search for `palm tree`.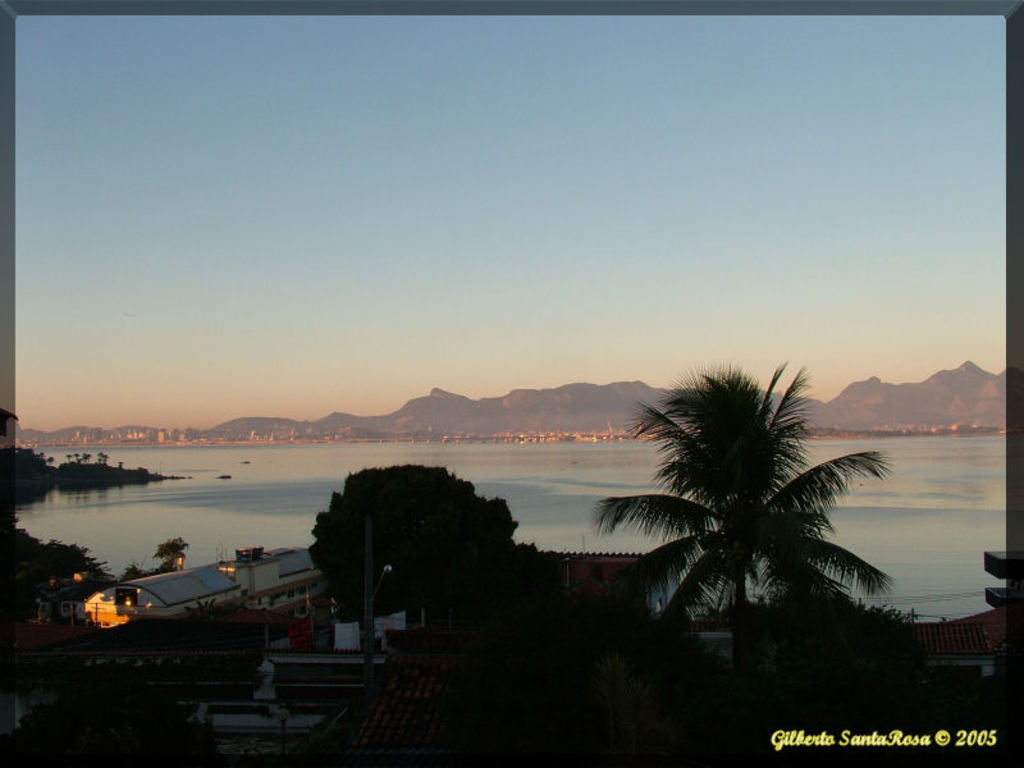
Found at detection(585, 317, 915, 664).
